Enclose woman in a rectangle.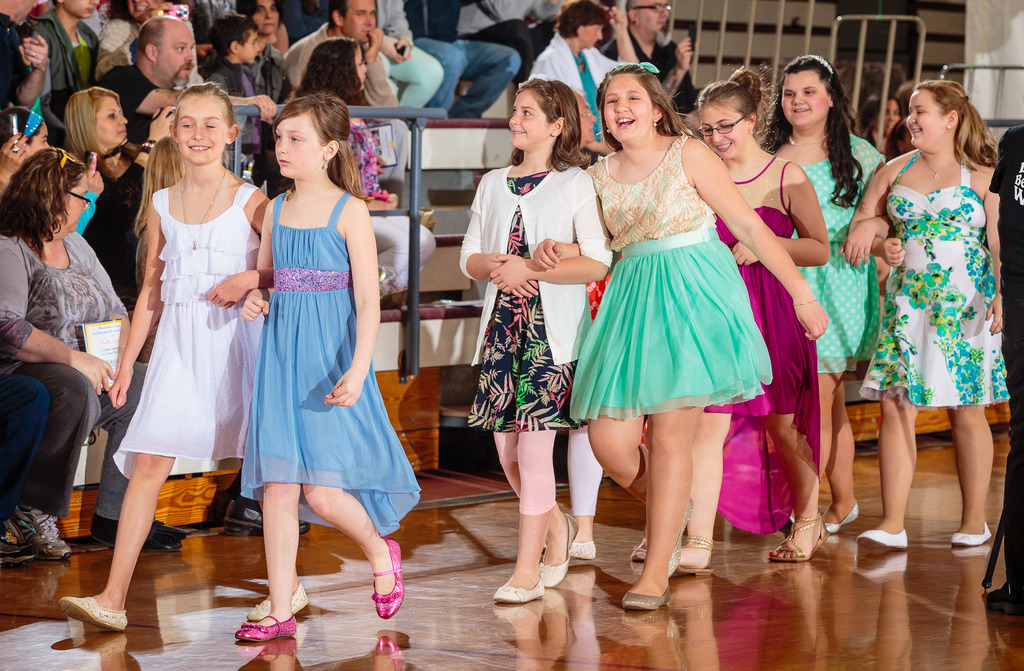
region(857, 90, 900, 154).
